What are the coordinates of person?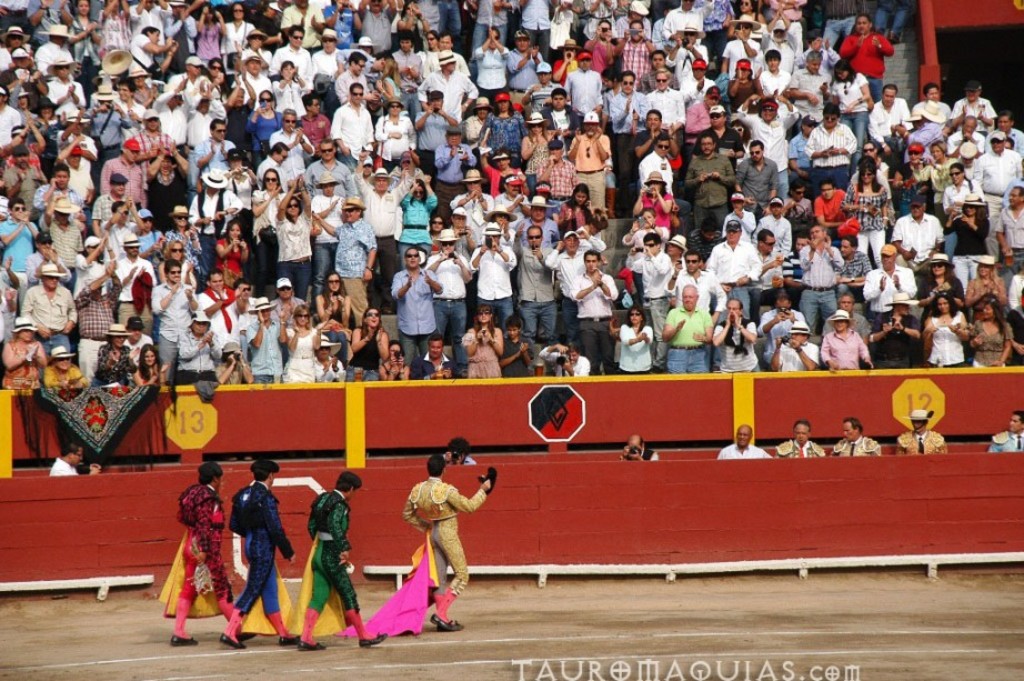
(left=167, top=461, right=235, bottom=650).
